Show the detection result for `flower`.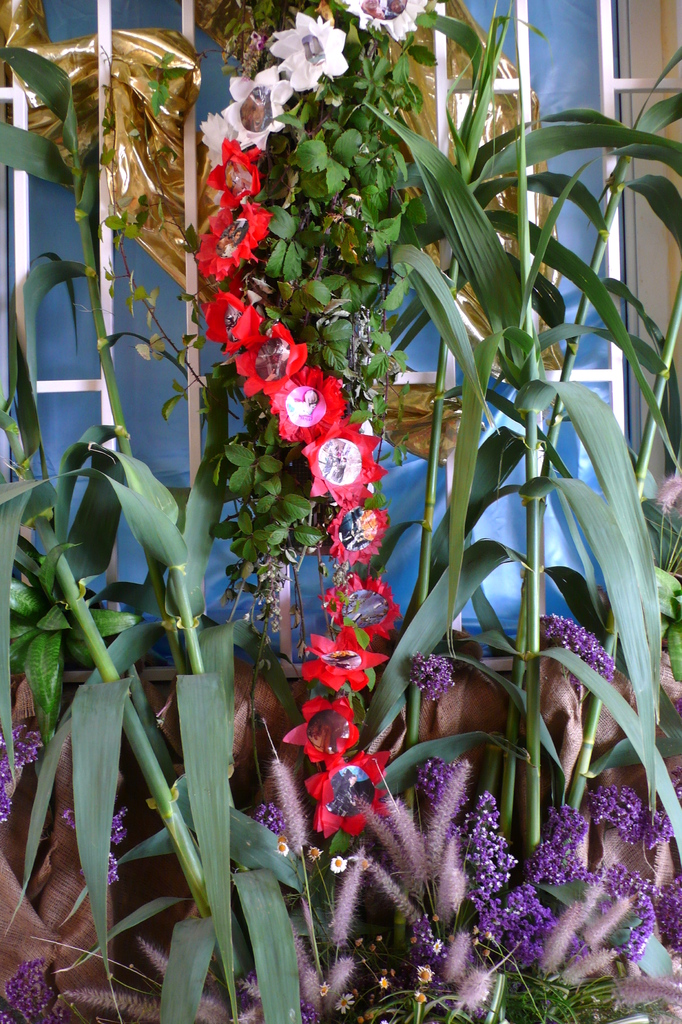
[x1=65, y1=792, x2=140, y2=876].
